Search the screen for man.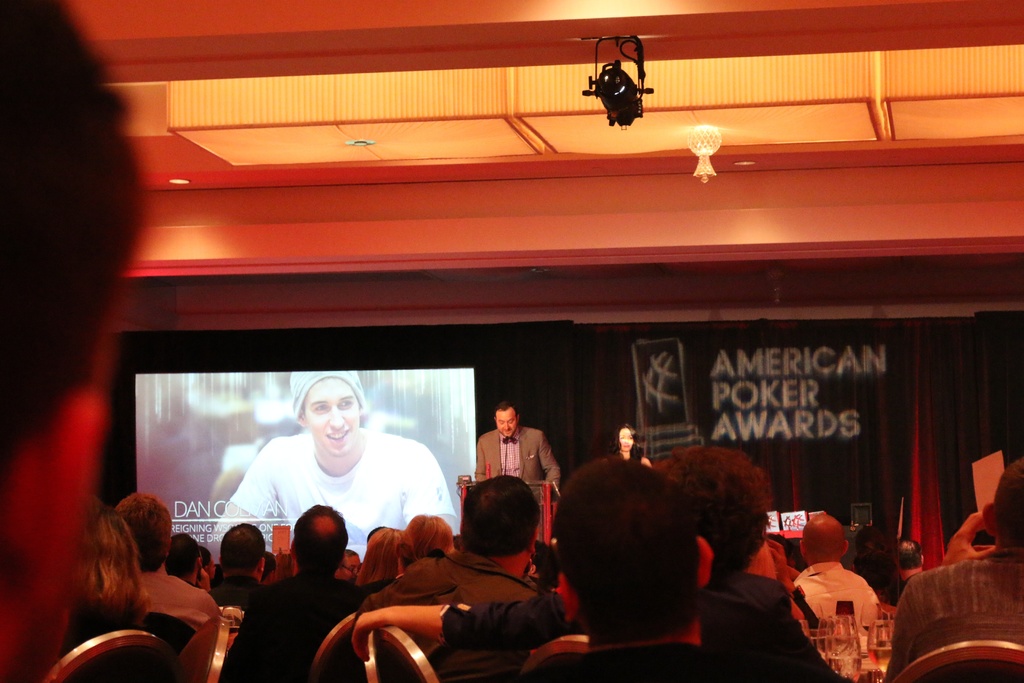
Found at pyautogui.locateOnScreen(519, 456, 761, 682).
